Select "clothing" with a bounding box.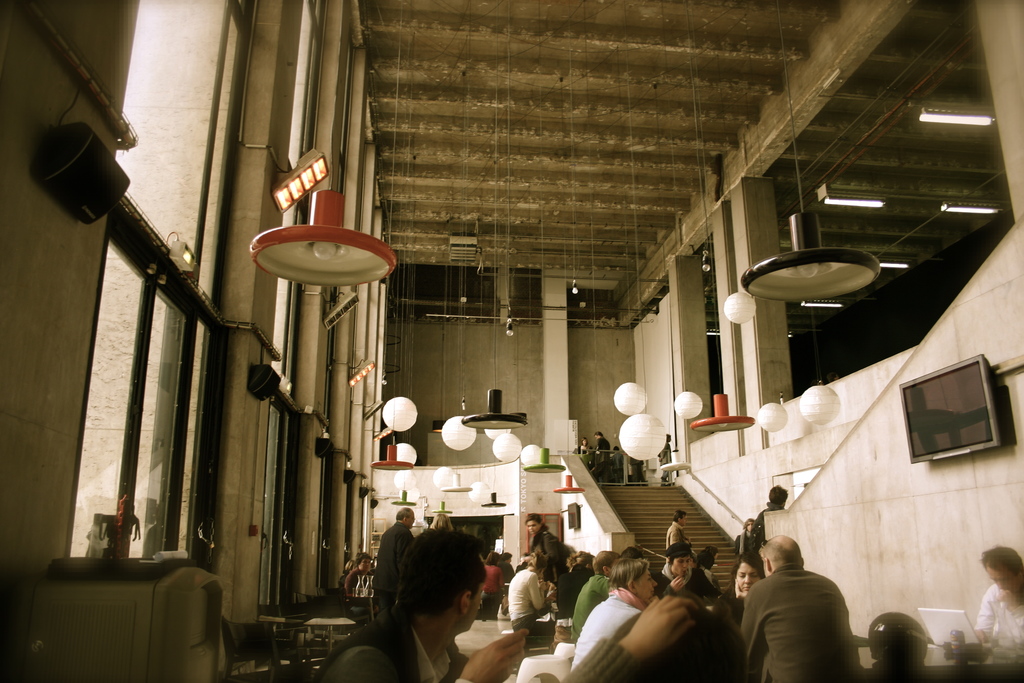
BBox(344, 567, 374, 626).
